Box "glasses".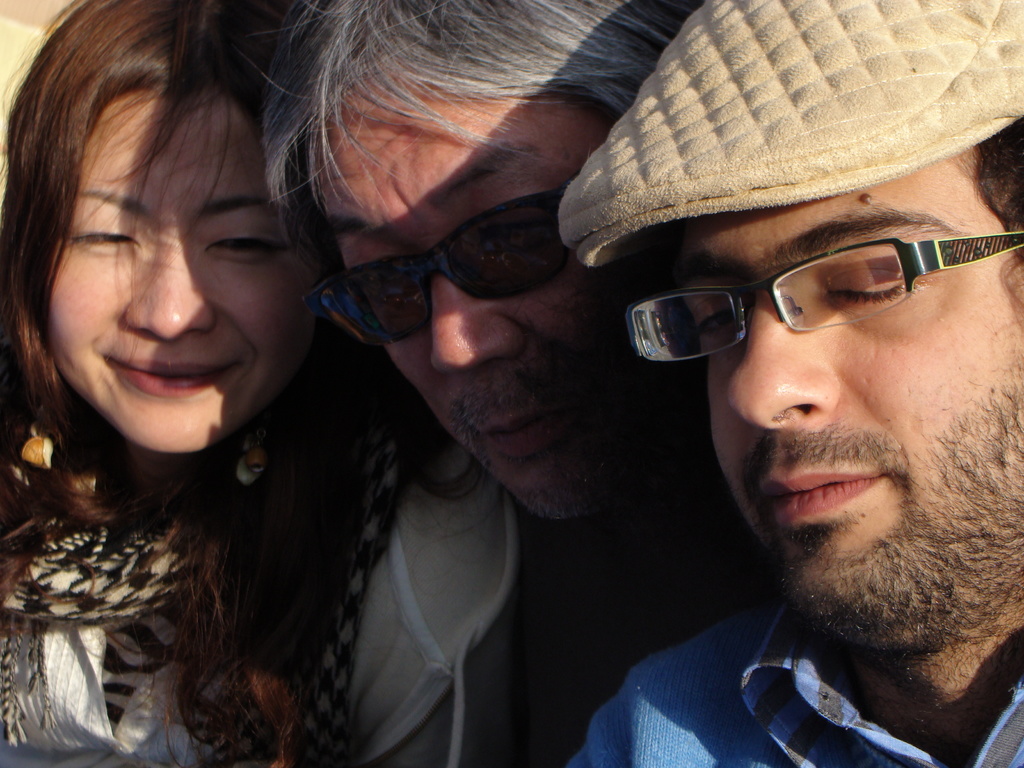
(625,231,1020,372).
